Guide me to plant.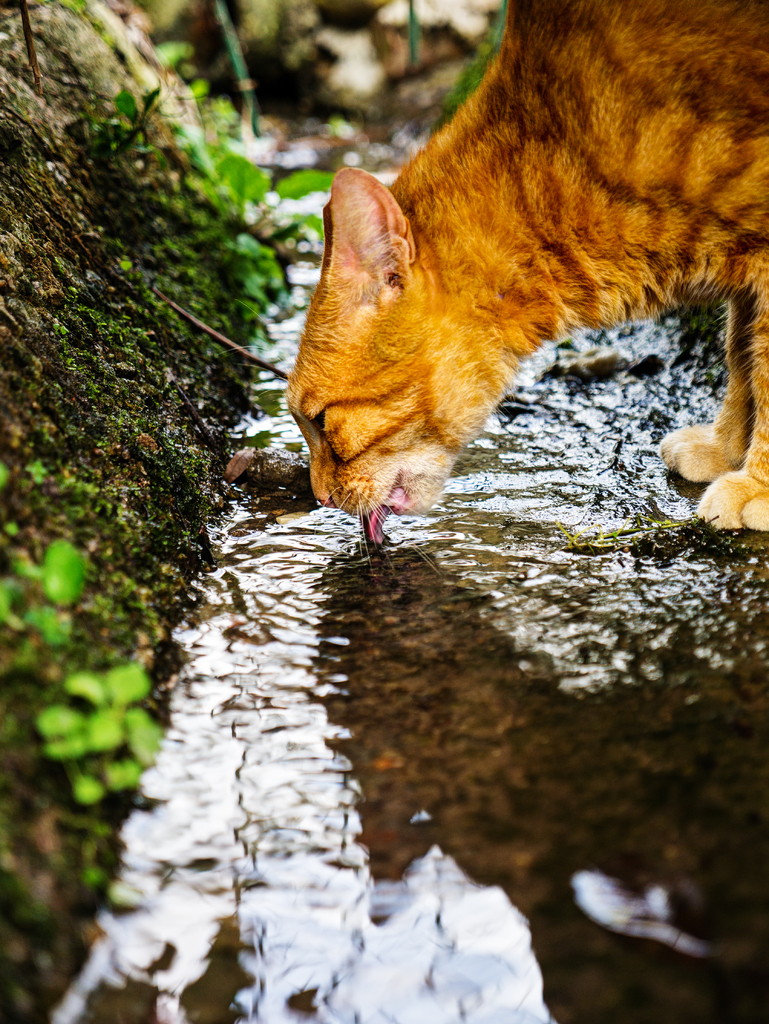
Guidance: box=[51, 84, 149, 211].
